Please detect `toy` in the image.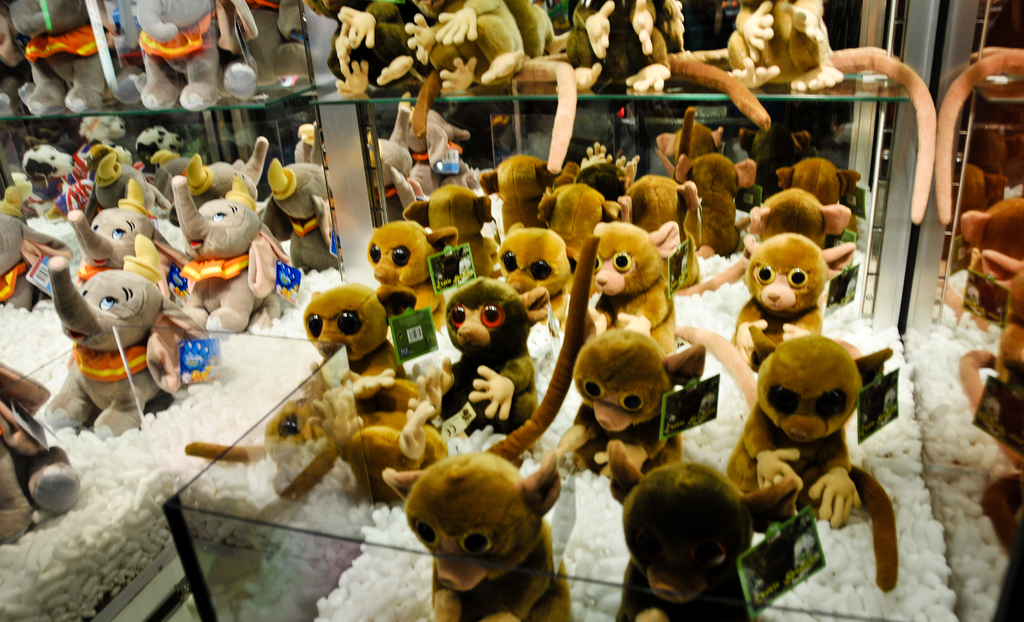
0,354,95,544.
